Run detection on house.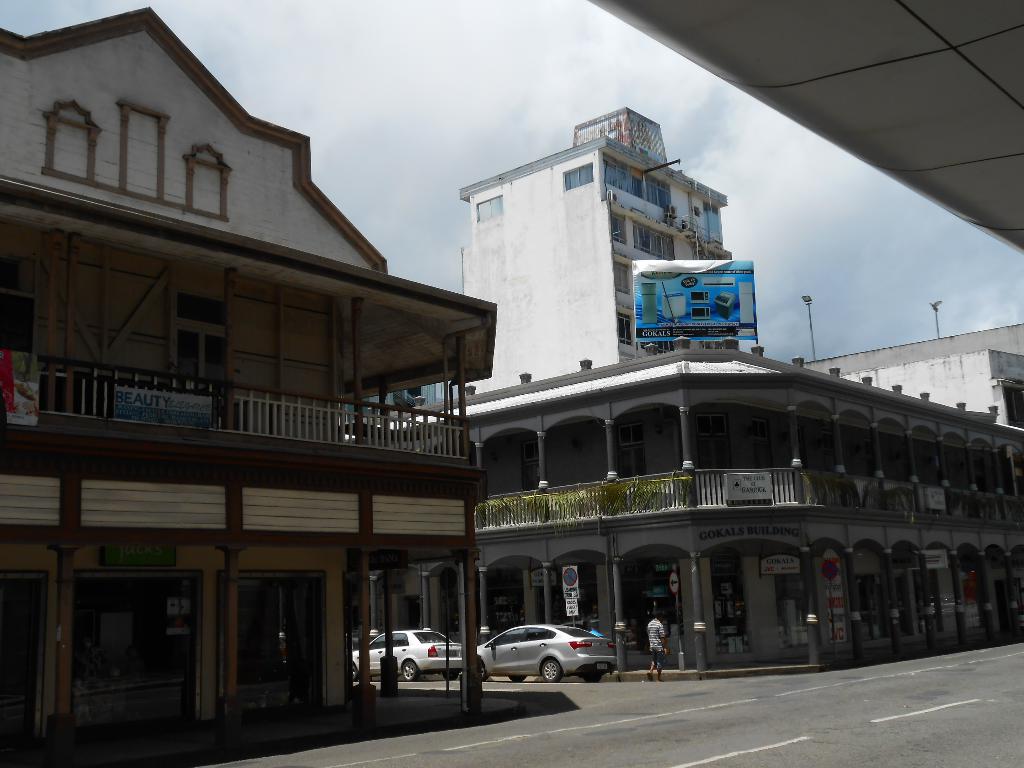
Result: [0,3,498,719].
